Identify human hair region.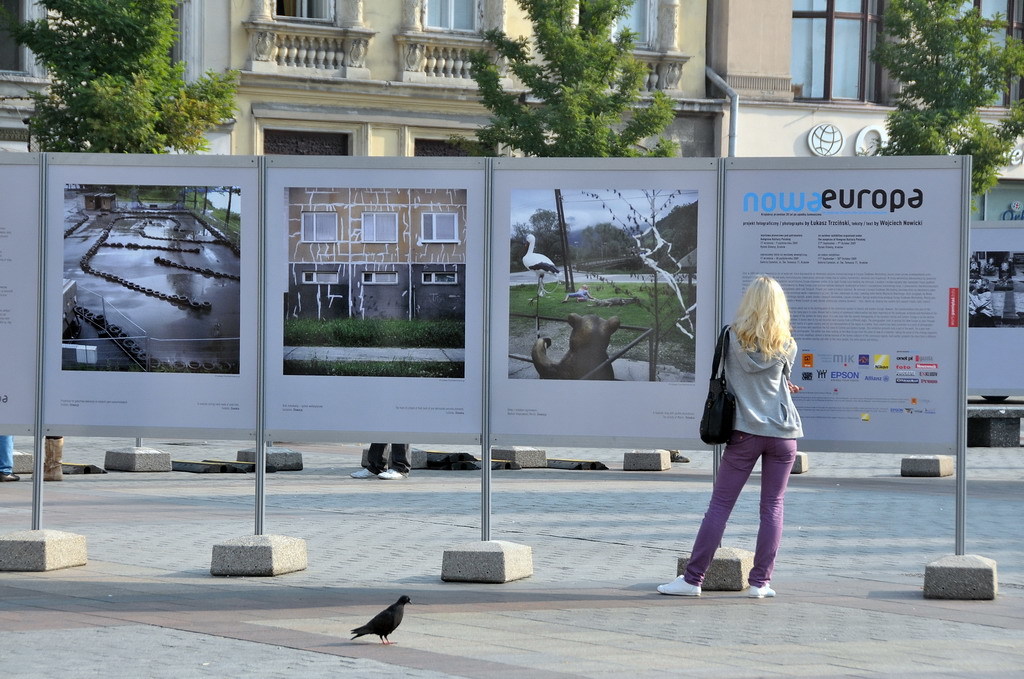
Region: (x1=747, y1=278, x2=810, y2=375).
